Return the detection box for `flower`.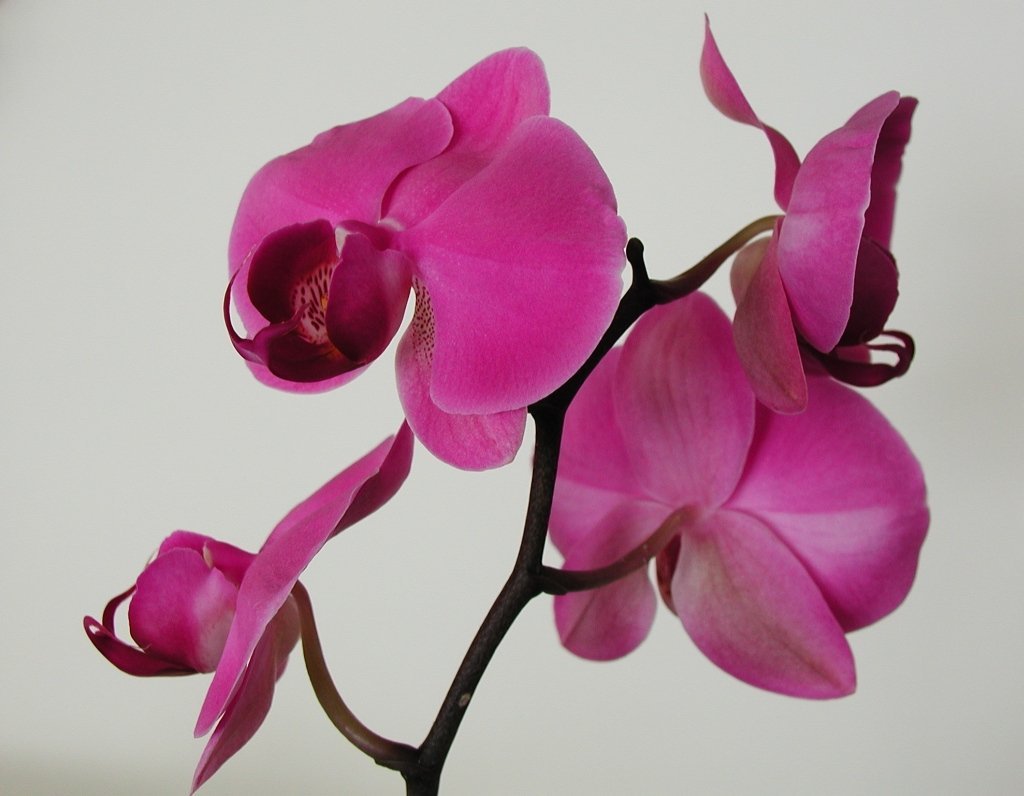
bbox=(224, 37, 640, 456).
